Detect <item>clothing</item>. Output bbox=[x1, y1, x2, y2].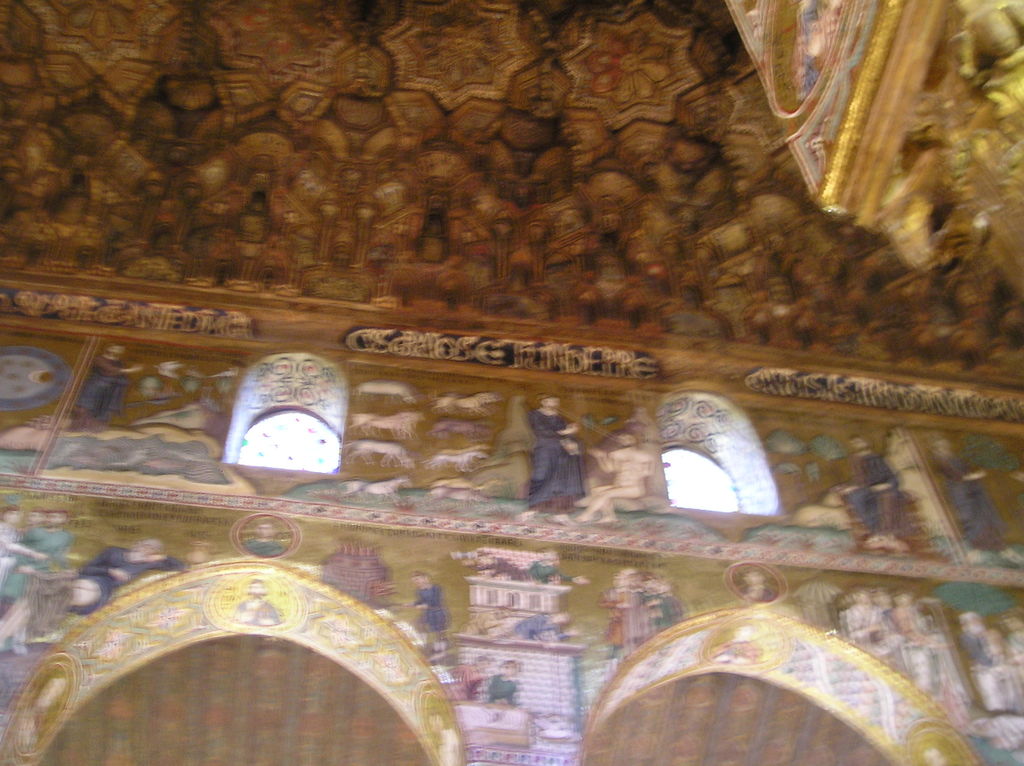
bbox=[934, 452, 1011, 543].
